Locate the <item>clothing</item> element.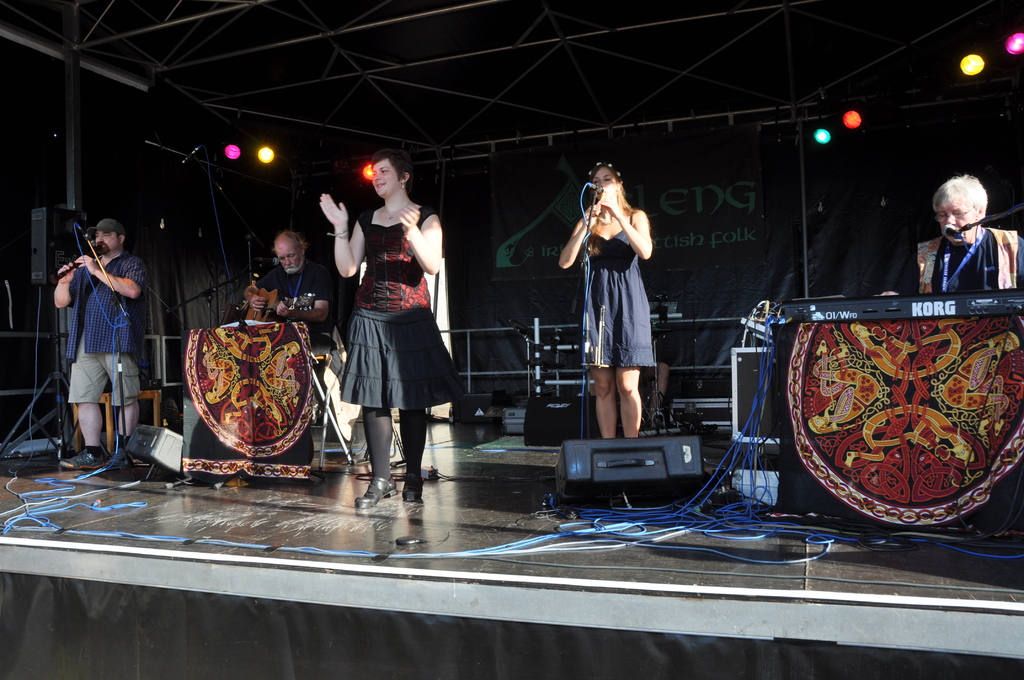
Element bbox: box=[279, 260, 323, 302].
